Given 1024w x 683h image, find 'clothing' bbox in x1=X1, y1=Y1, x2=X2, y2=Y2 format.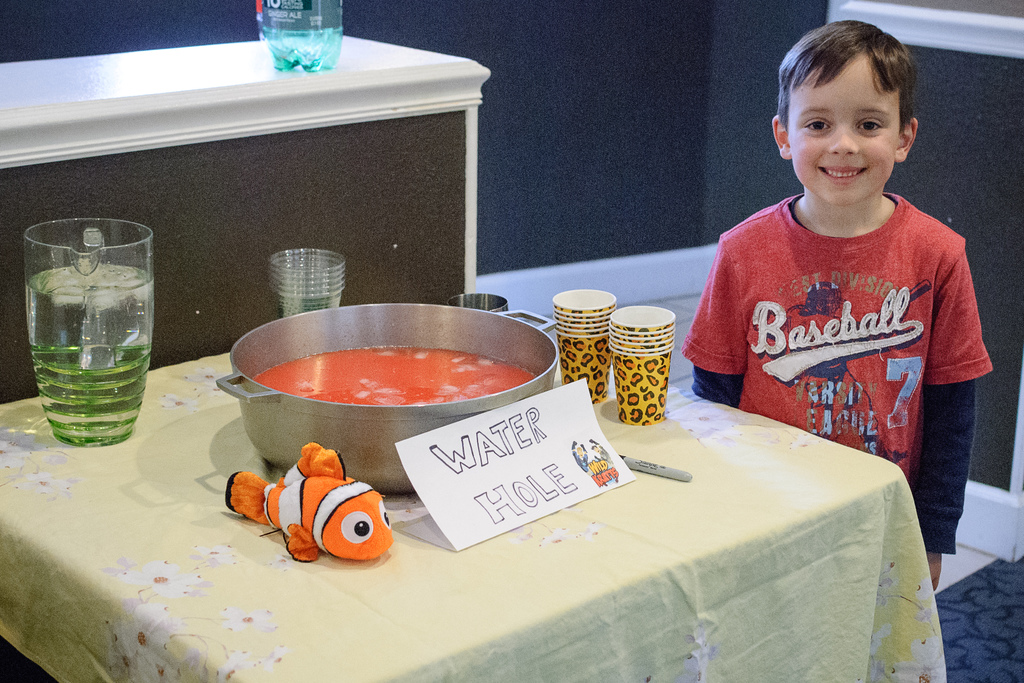
x1=682, y1=188, x2=996, y2=554.
